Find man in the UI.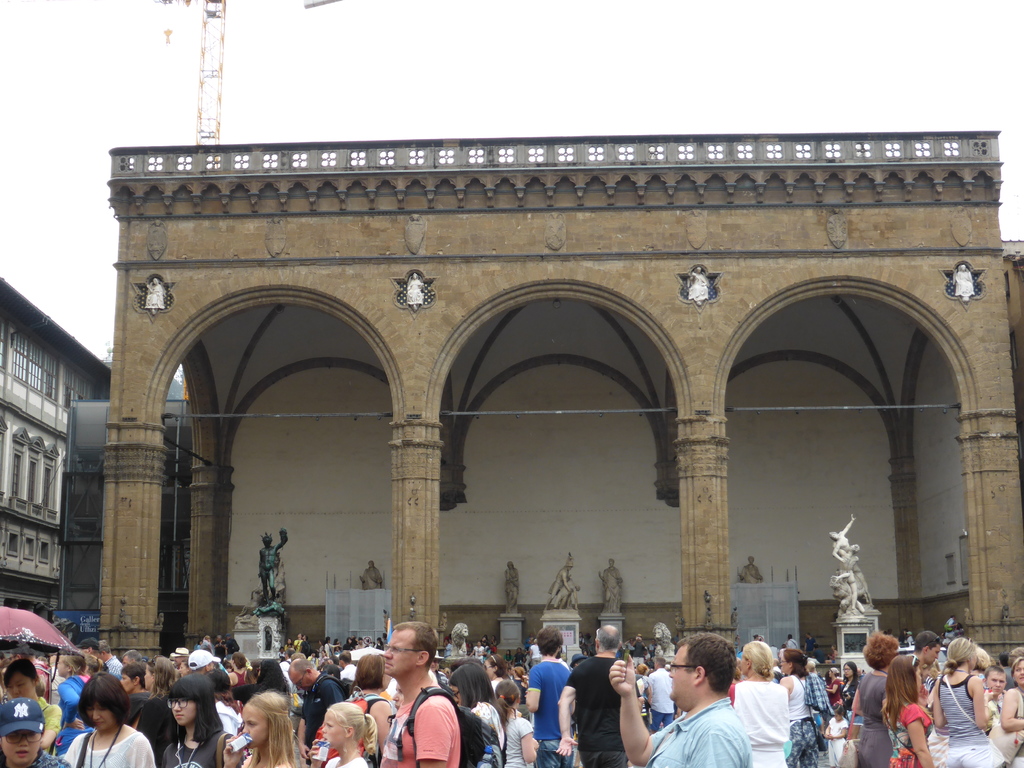
UI element at bbox(609, 632, 750, 767).
